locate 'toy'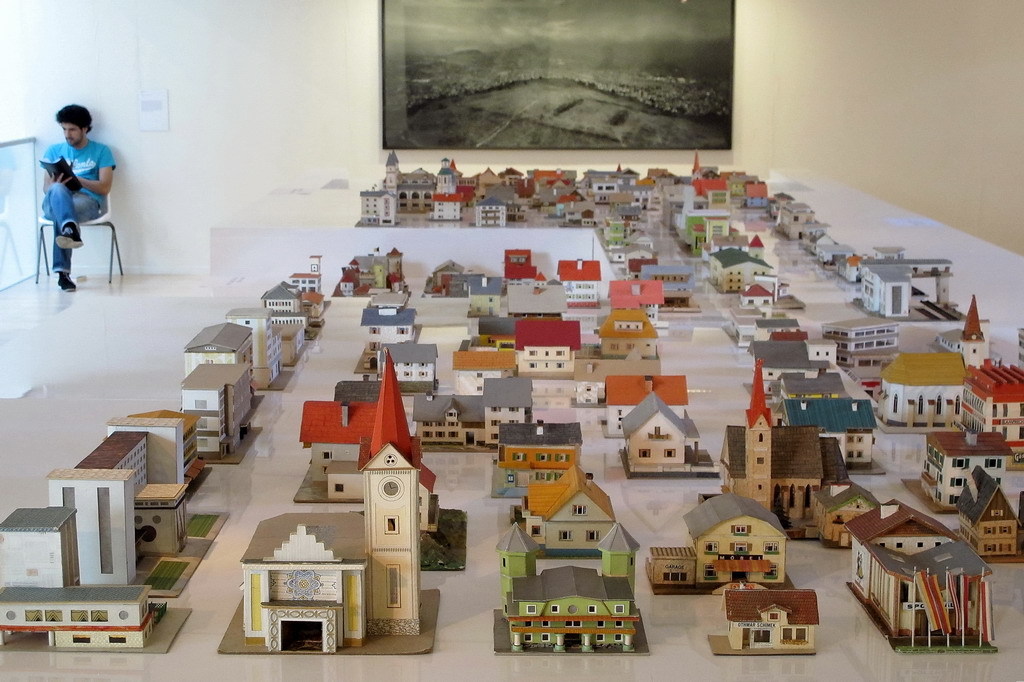
locate(445, 274, 505, 317)
